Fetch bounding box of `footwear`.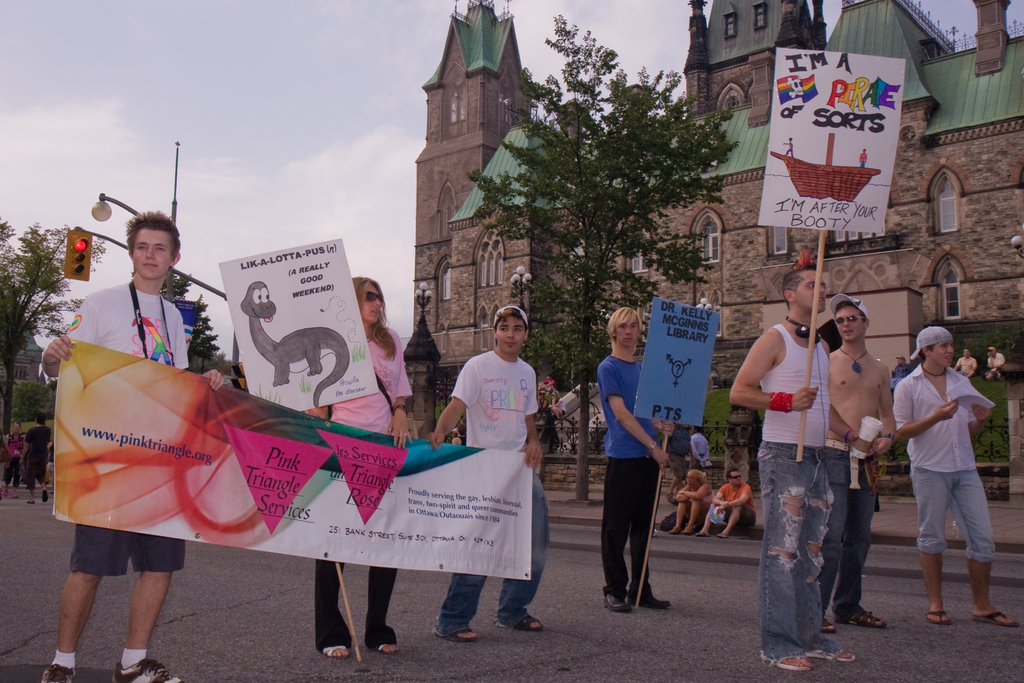
Bbox: BBox(925, 607, 952, 625).
